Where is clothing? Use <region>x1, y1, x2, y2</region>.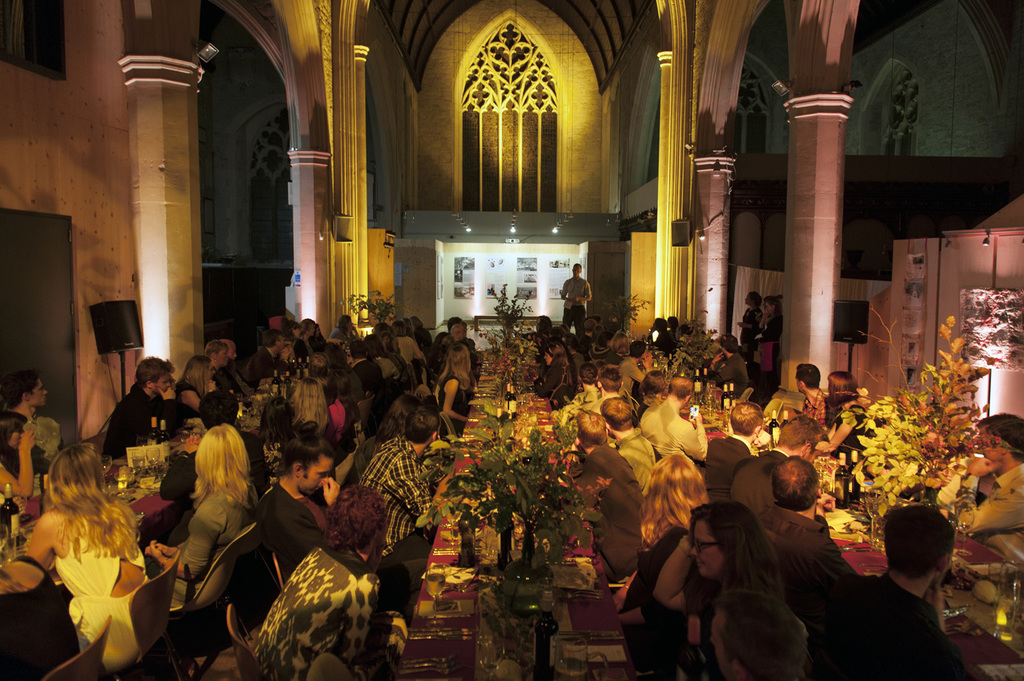
<region>769, 504, 834, 618</region>.
